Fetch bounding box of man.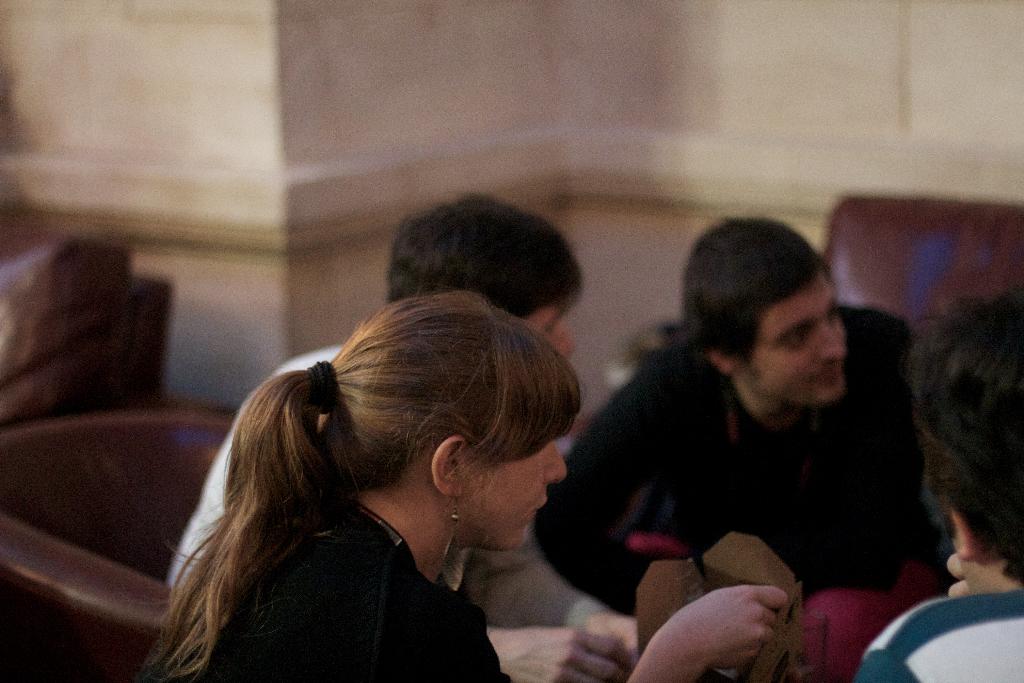
Bbox: crop(169, 194, 637, 682).
